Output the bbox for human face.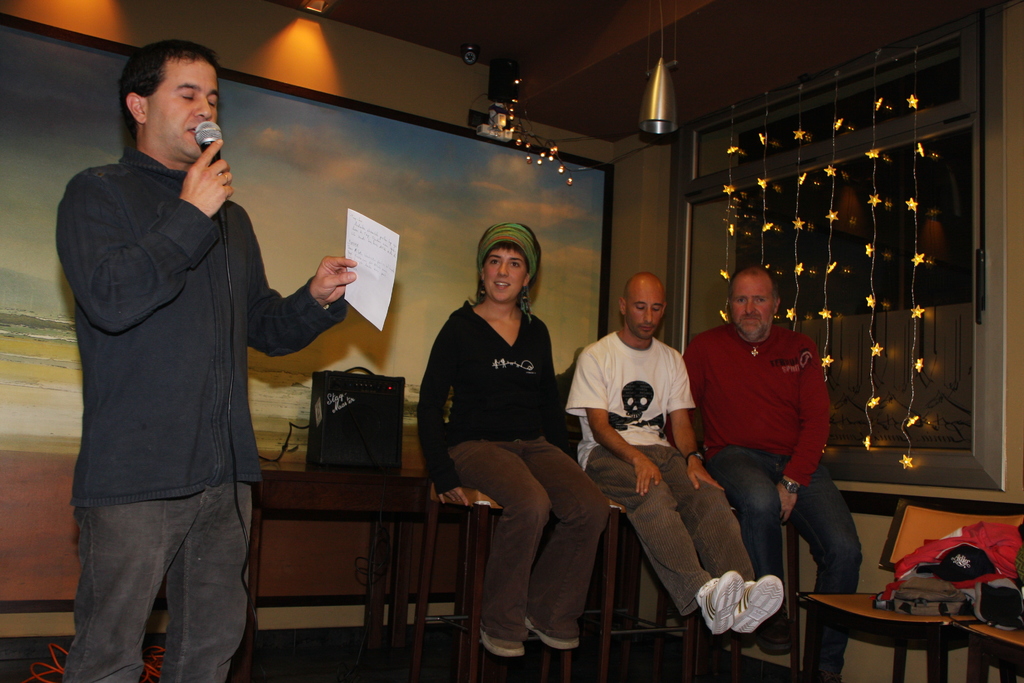
x1=150, y1=60, x2=221, y2=163.
